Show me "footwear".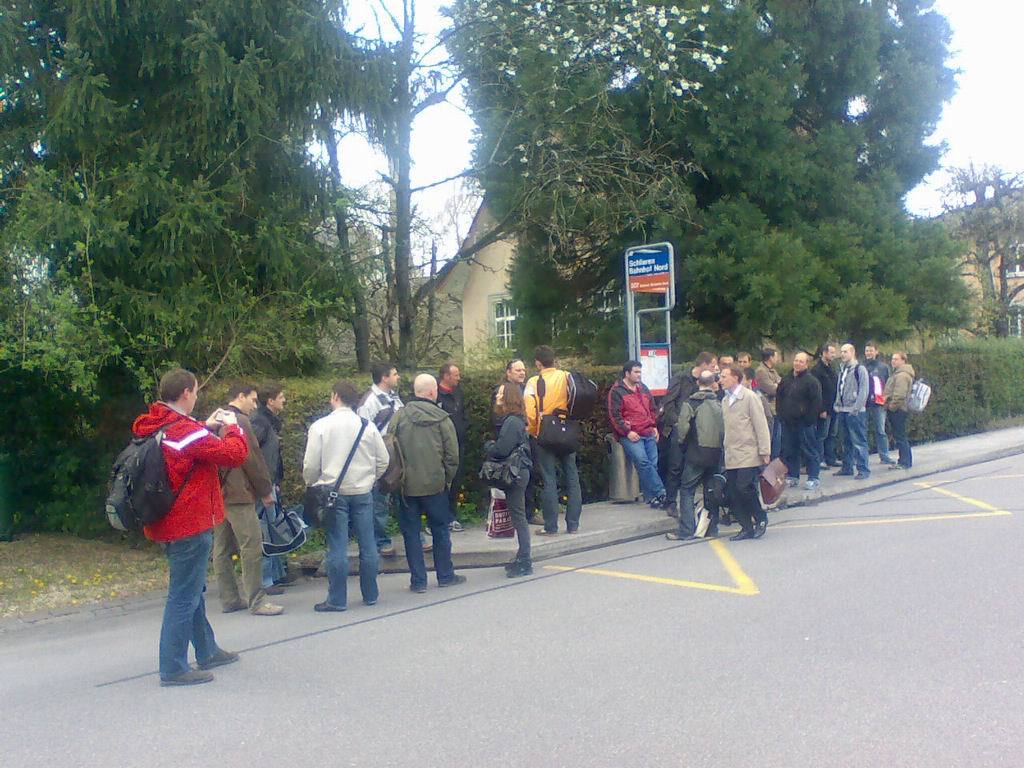
"footwear" is here: pyautogui.locateOnScreen(700, 512, 716, 536).
